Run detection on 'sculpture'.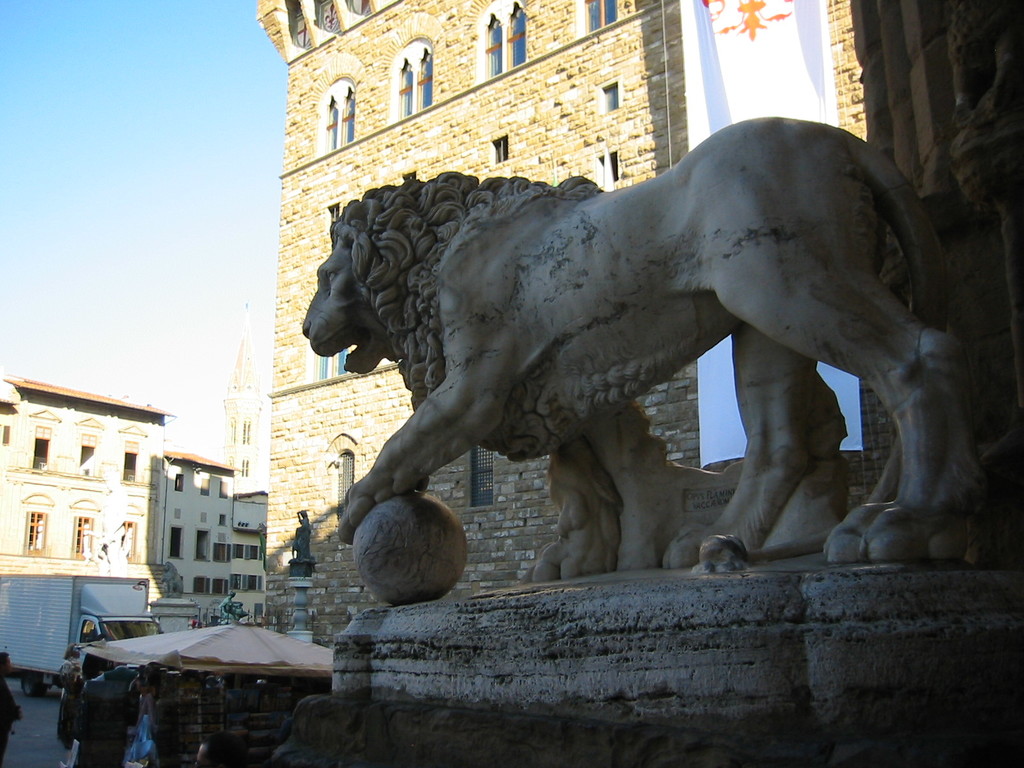
Result: [83,466,132,572].
